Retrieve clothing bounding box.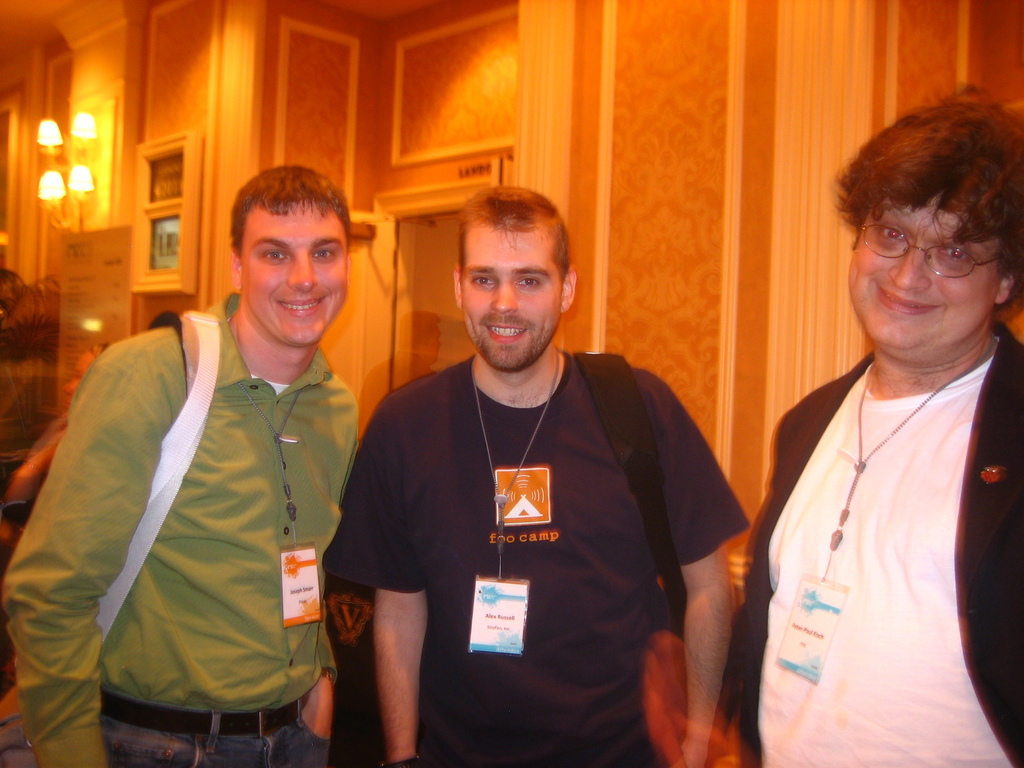
Bounding box: 324 352 748 767.
